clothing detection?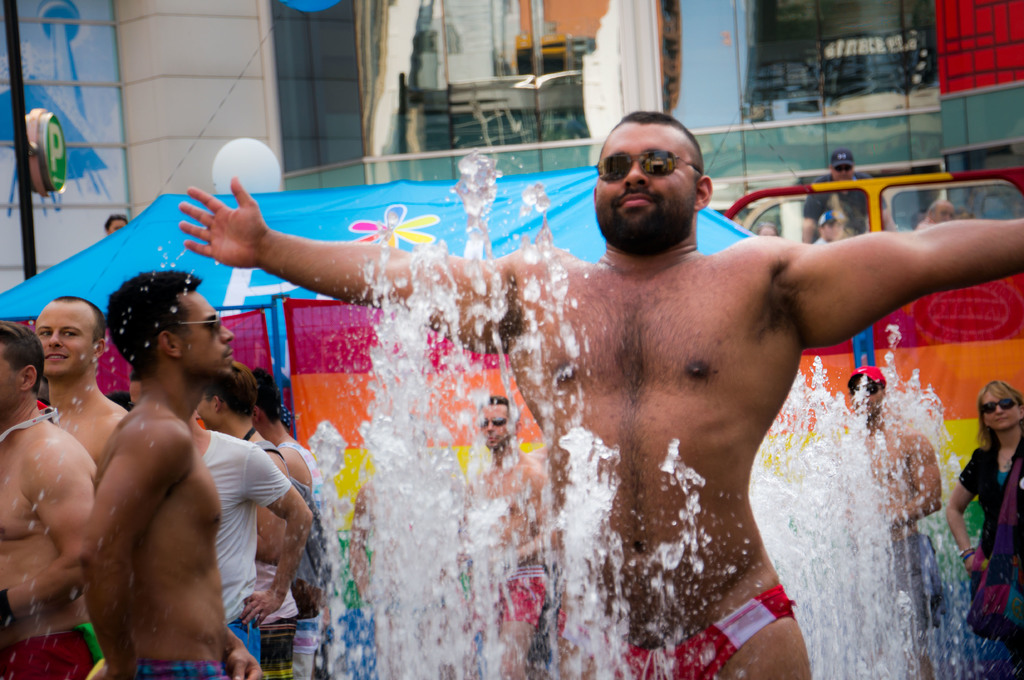
locate(188, 428, 292, 667)
